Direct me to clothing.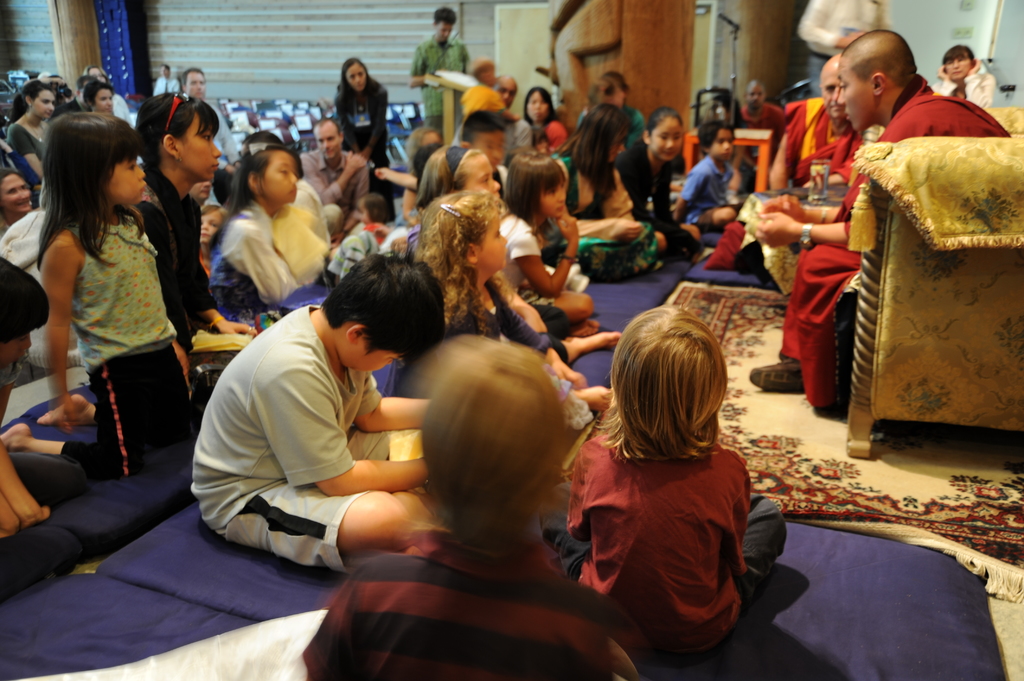
Direction: BBox(0, 211, 52, 370).
